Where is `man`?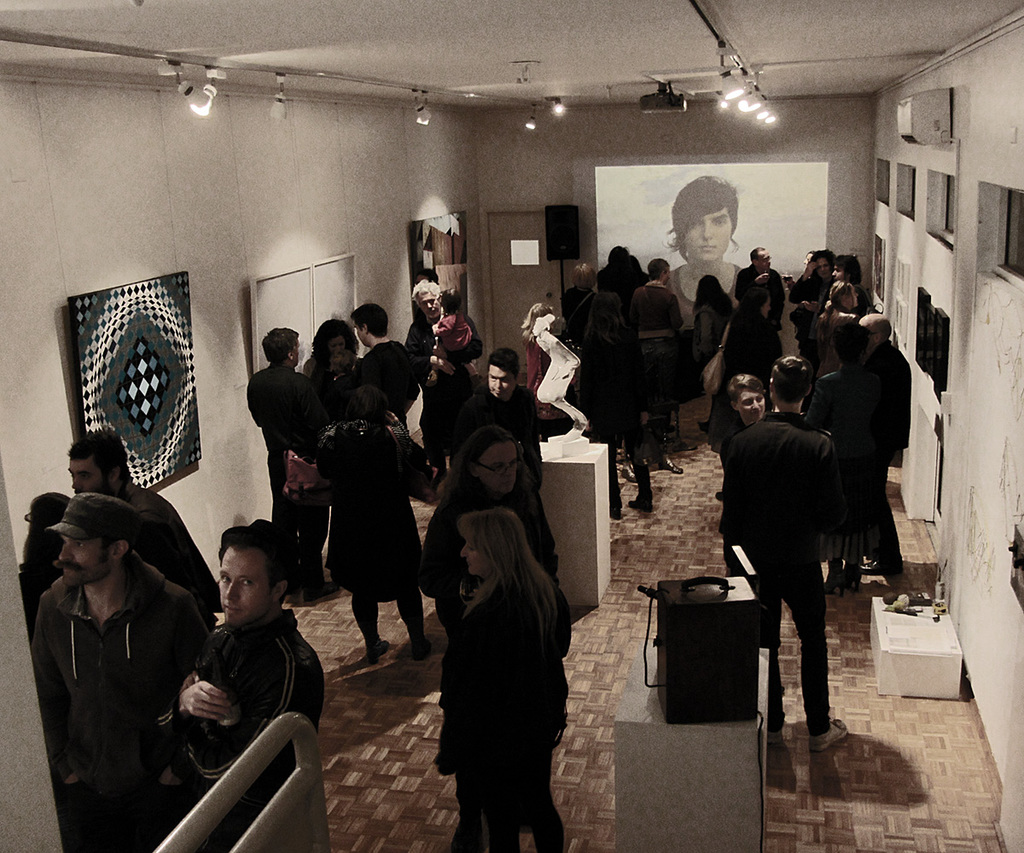
846 316 912 579.
